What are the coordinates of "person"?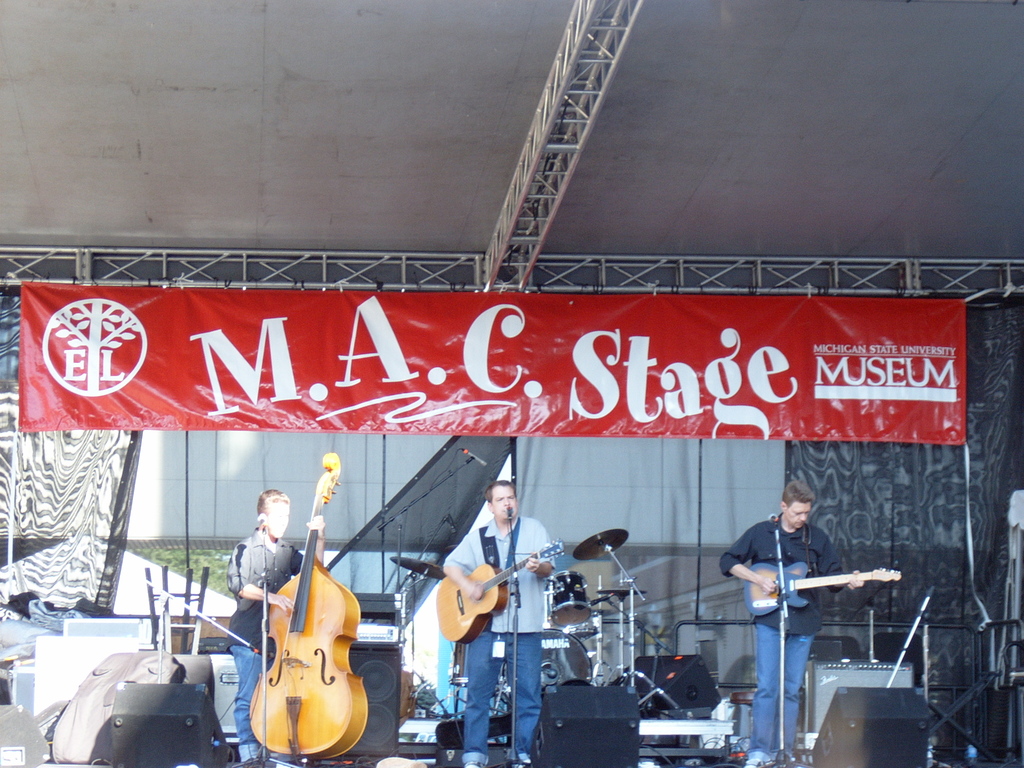
rect(225, 487, 326, 767).
